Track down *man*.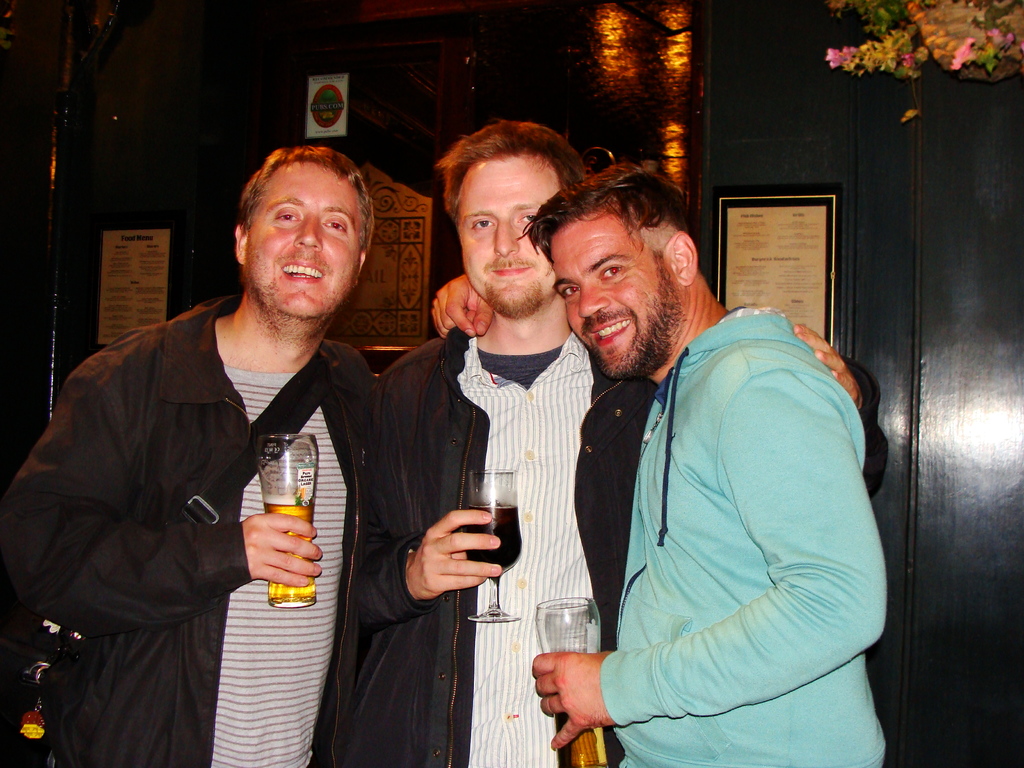
Tracked to select_region(303, 122, 886, 767).
